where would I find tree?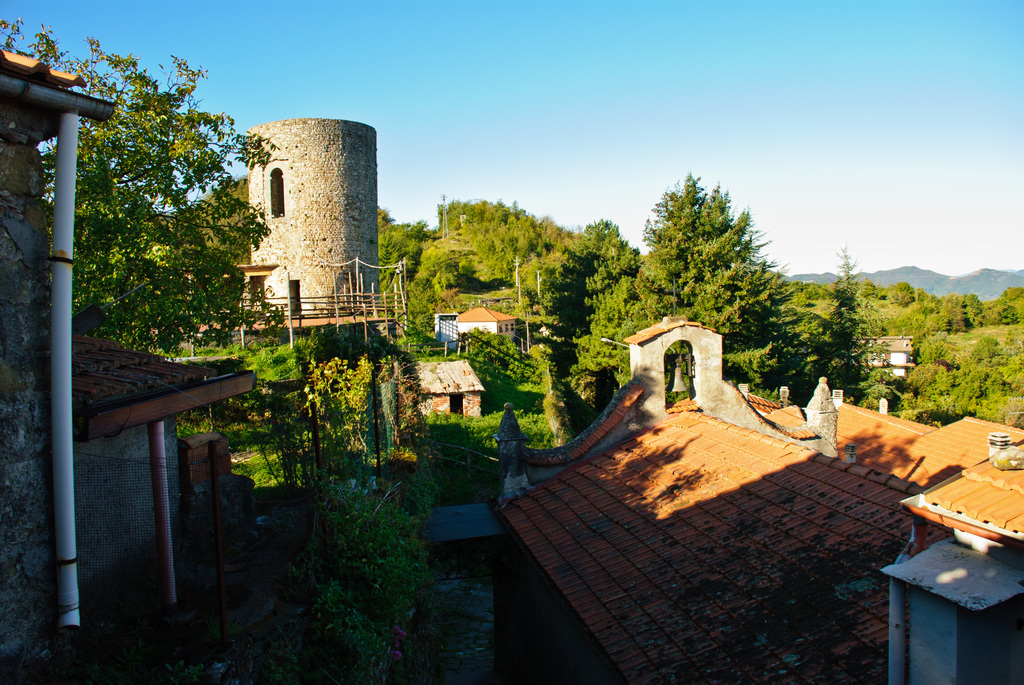
At [0,17,283,338].
